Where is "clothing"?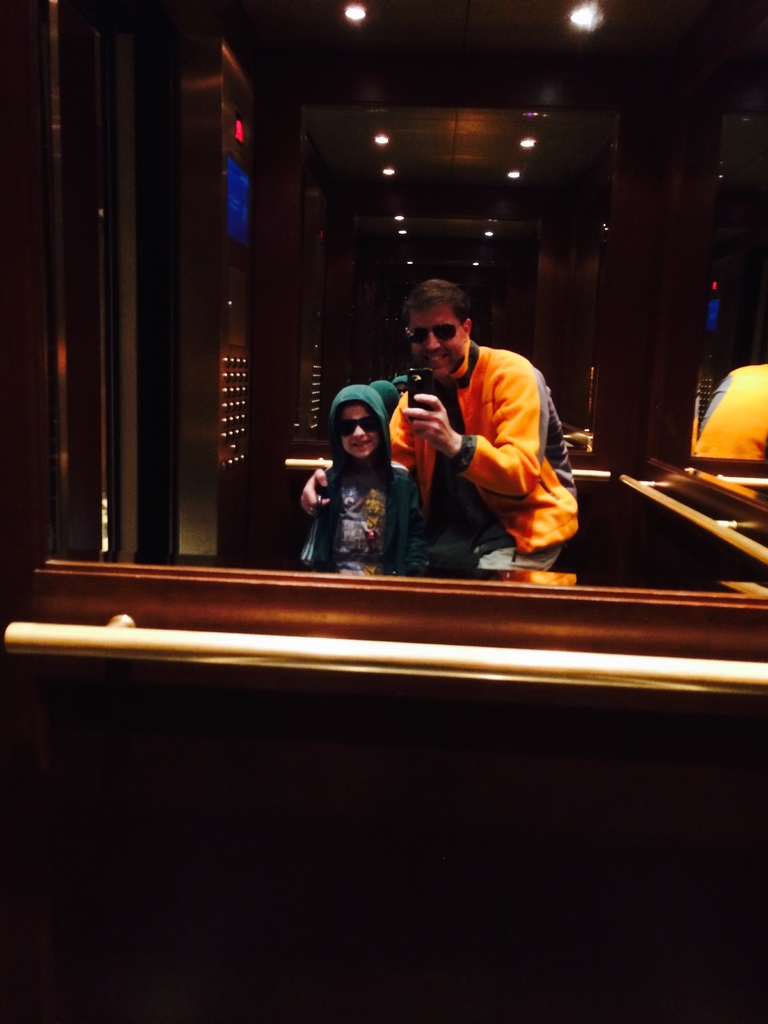
locate(699, 366, 767, 505).
